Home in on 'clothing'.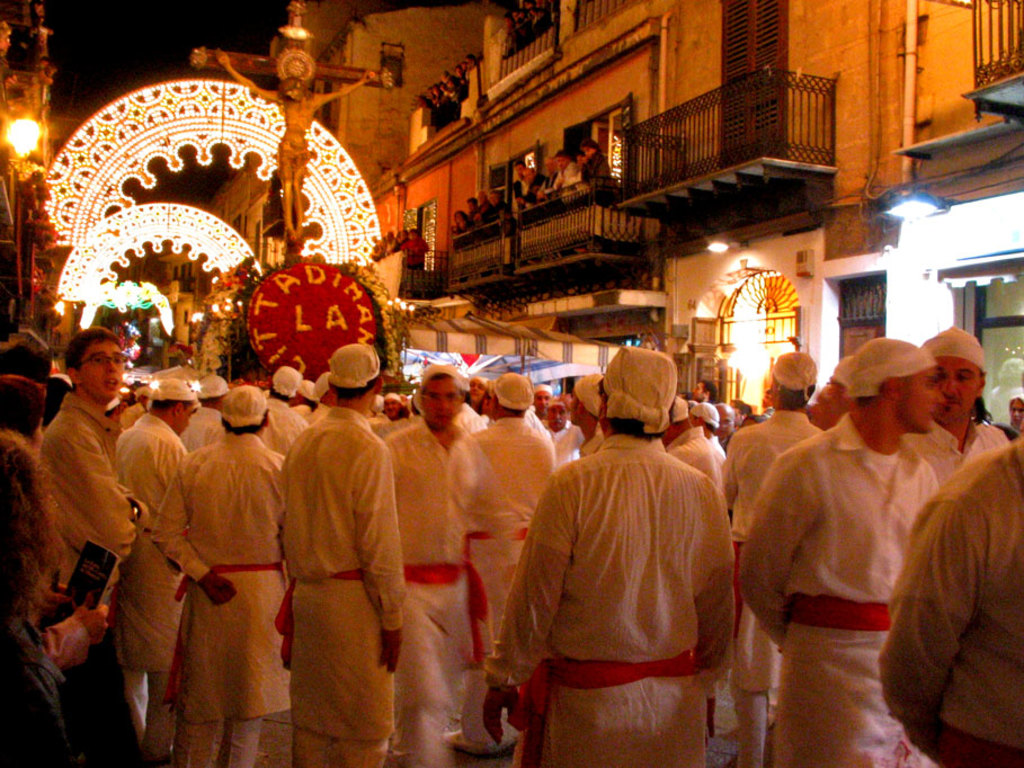
Homed in at Rect(551, 154, 590, 199).
